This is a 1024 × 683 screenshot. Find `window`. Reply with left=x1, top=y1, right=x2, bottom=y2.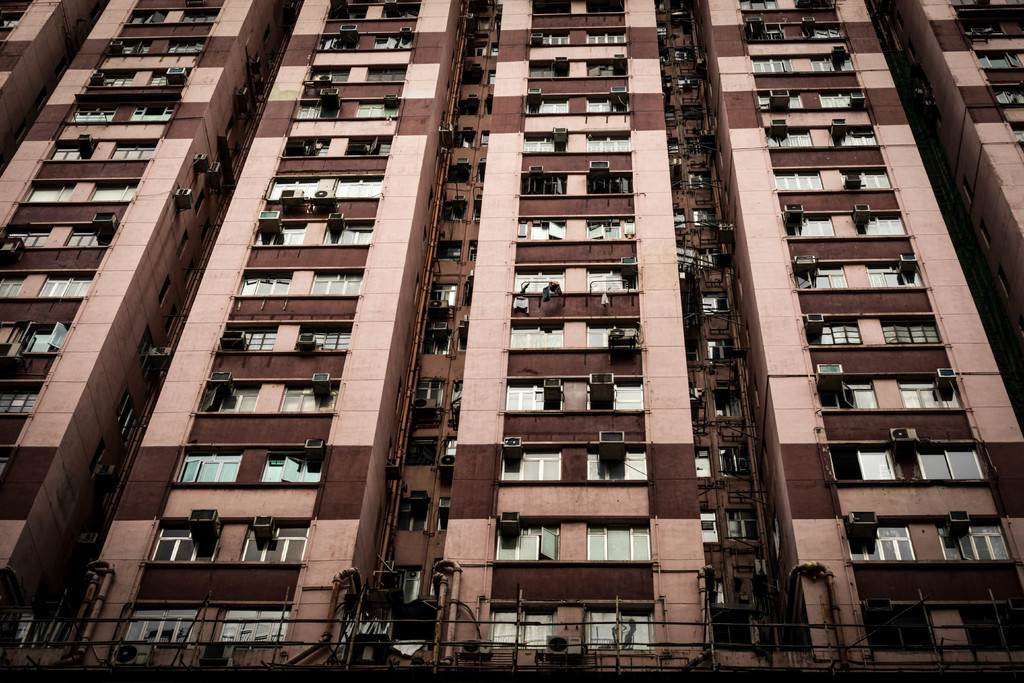
left=819, top=378, right=966, bottom=413.
